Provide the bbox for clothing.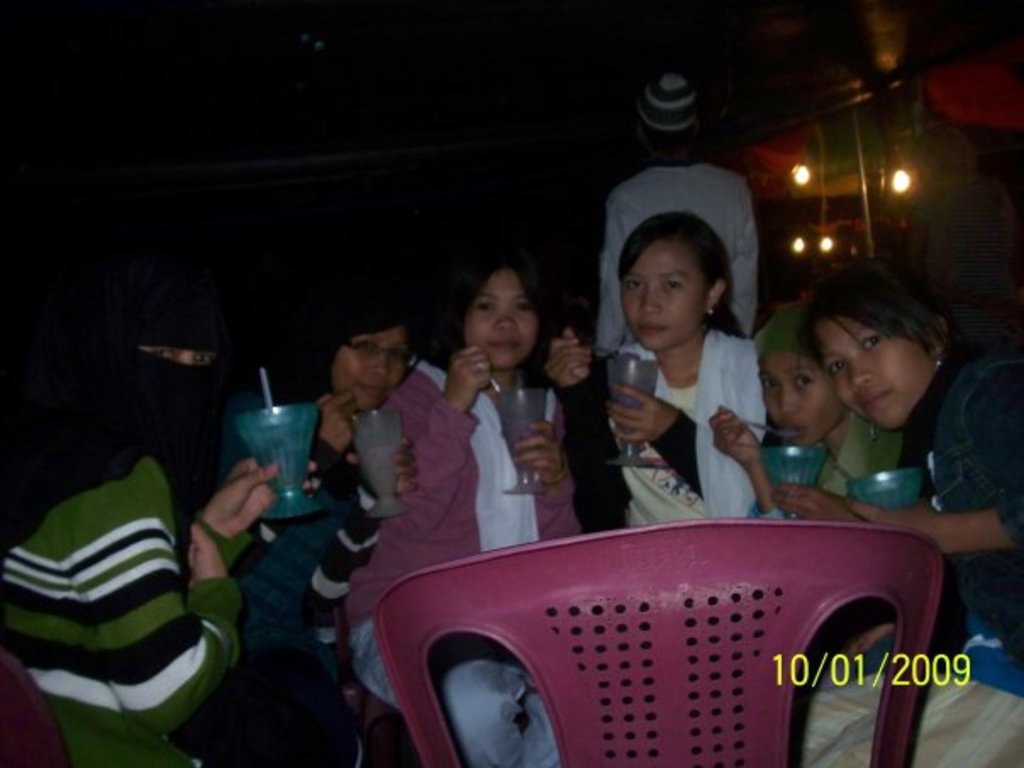
pyautogui.locateOnScreen(787, 342, 1022, 766).
